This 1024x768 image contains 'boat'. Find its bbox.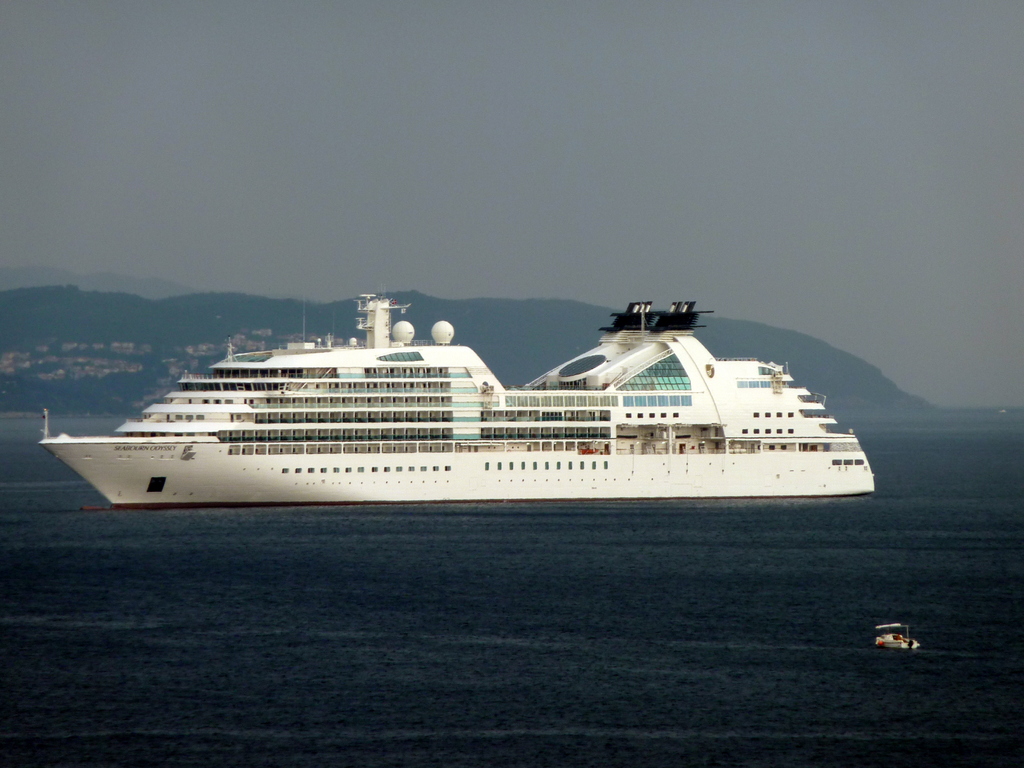
40, 290, 878, 513.
